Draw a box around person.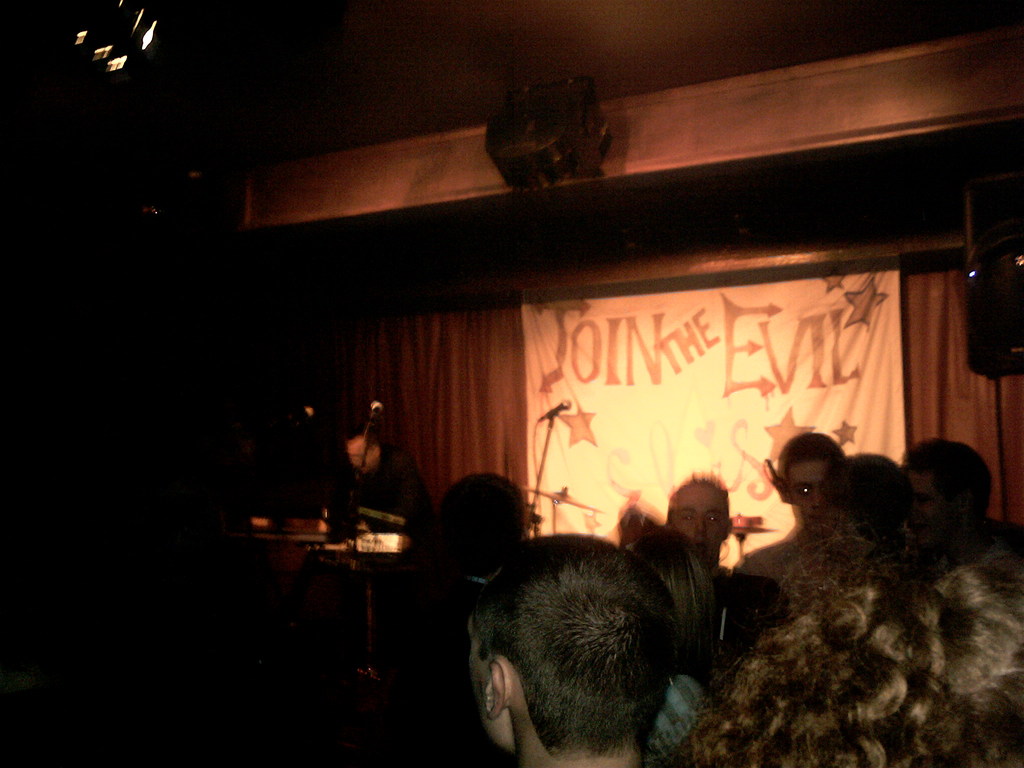
<bbox>904, 447, 1023, 577</bbox>.
